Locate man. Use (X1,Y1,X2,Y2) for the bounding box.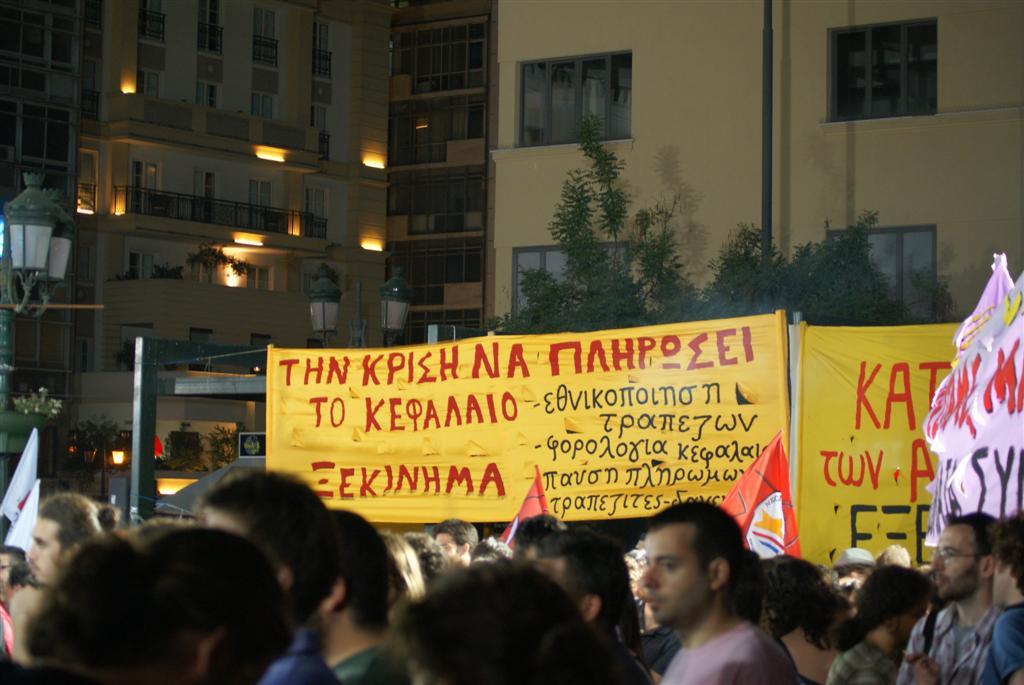
(876,547,936,578).
